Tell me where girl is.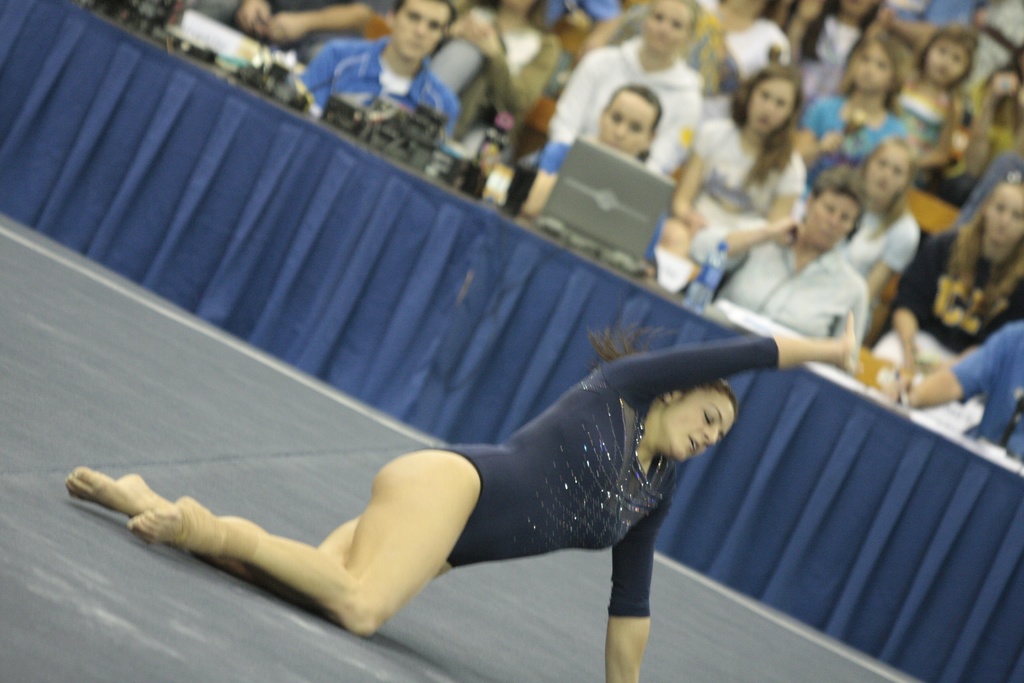
girl is at 62,315,857,682.
